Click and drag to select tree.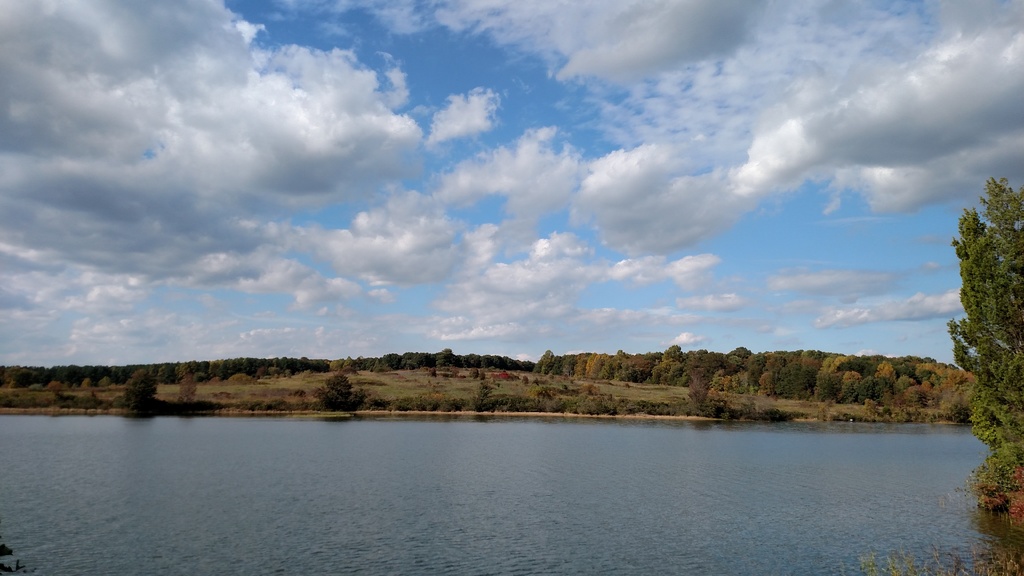
Selection: box=[925, 163, 1018, 433].
